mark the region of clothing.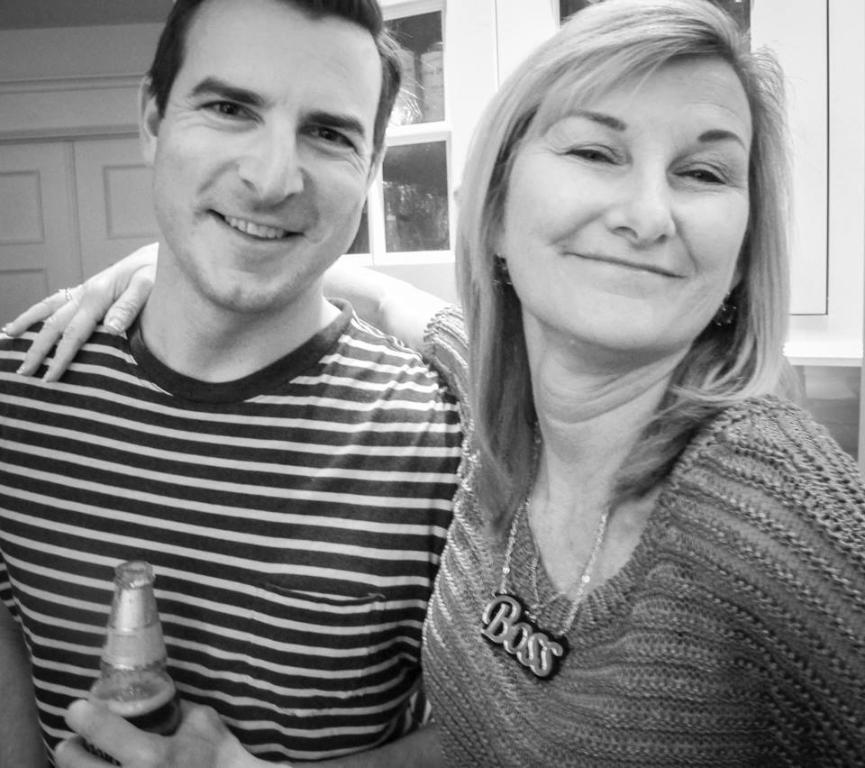
Region: left=0, top=213, right=525, bottom=745.
